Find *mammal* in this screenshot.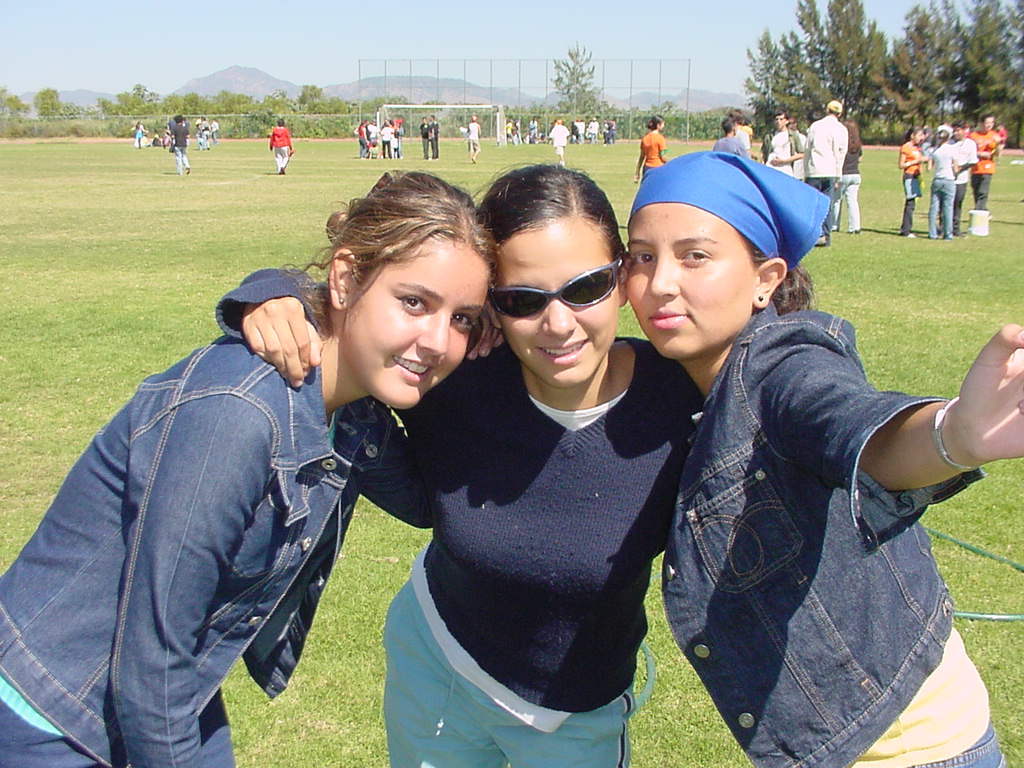
The bounding box for *mammal* is (197, 116, 203, 144).
